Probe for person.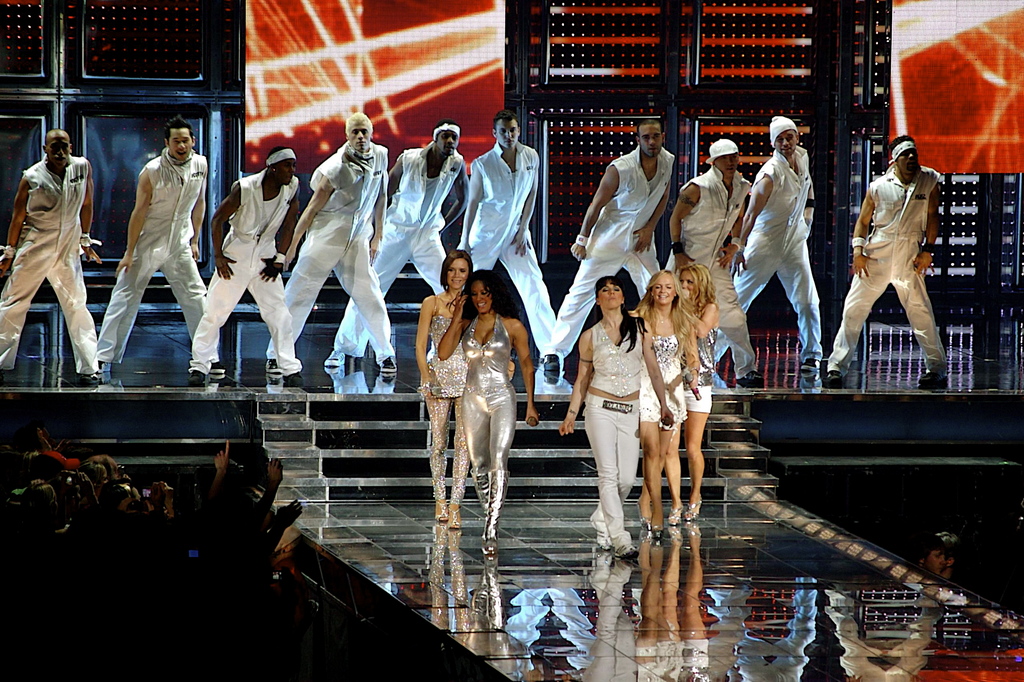
Probe result: crop(554, 275, 671, 564).
